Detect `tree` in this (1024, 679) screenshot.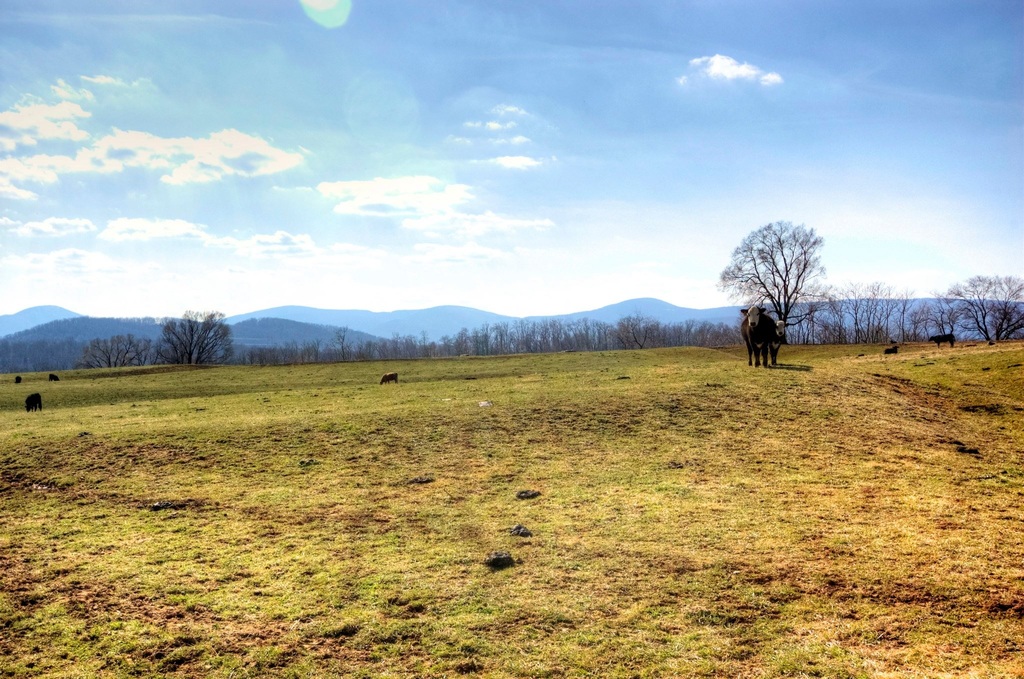
Detection: [x1=713, y1=220, x2=832, y2=343].
